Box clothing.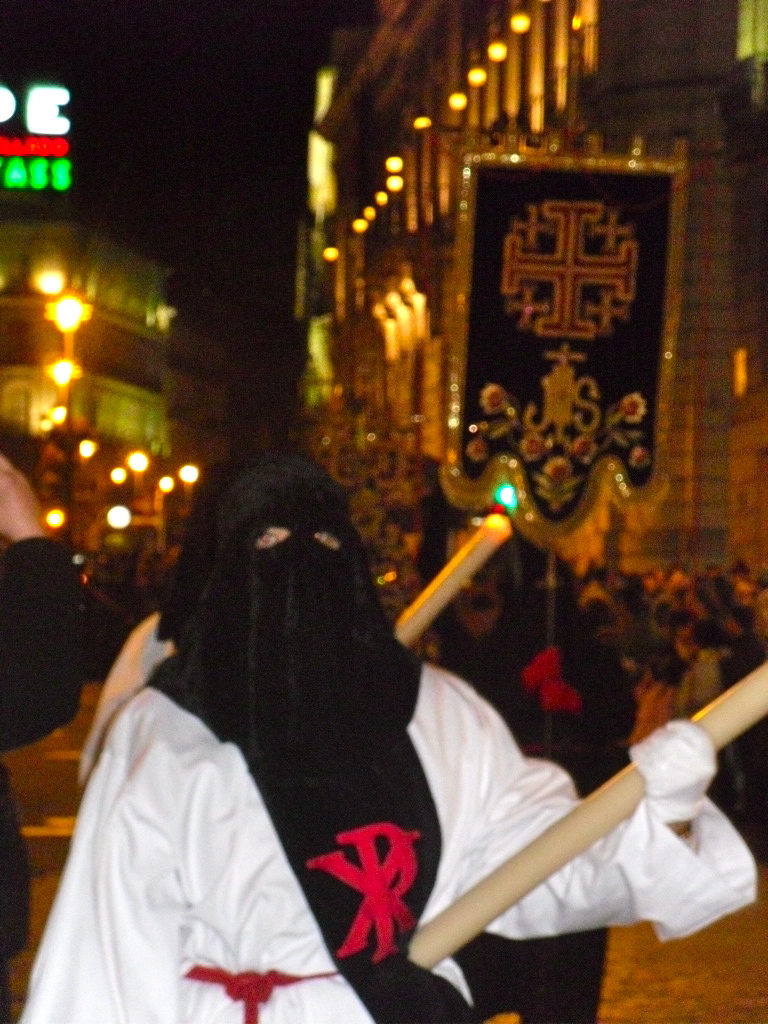
<box>0,537,128,1023</box>.
